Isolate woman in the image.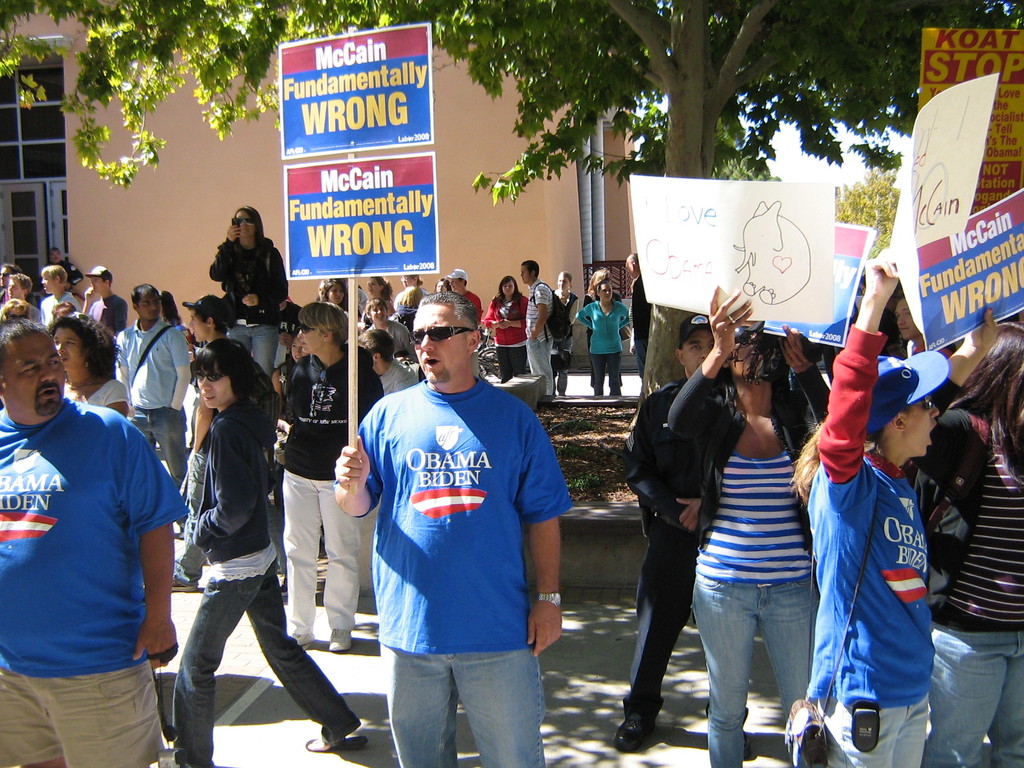
Isolated region: rect(314, 279, 348, 303).
